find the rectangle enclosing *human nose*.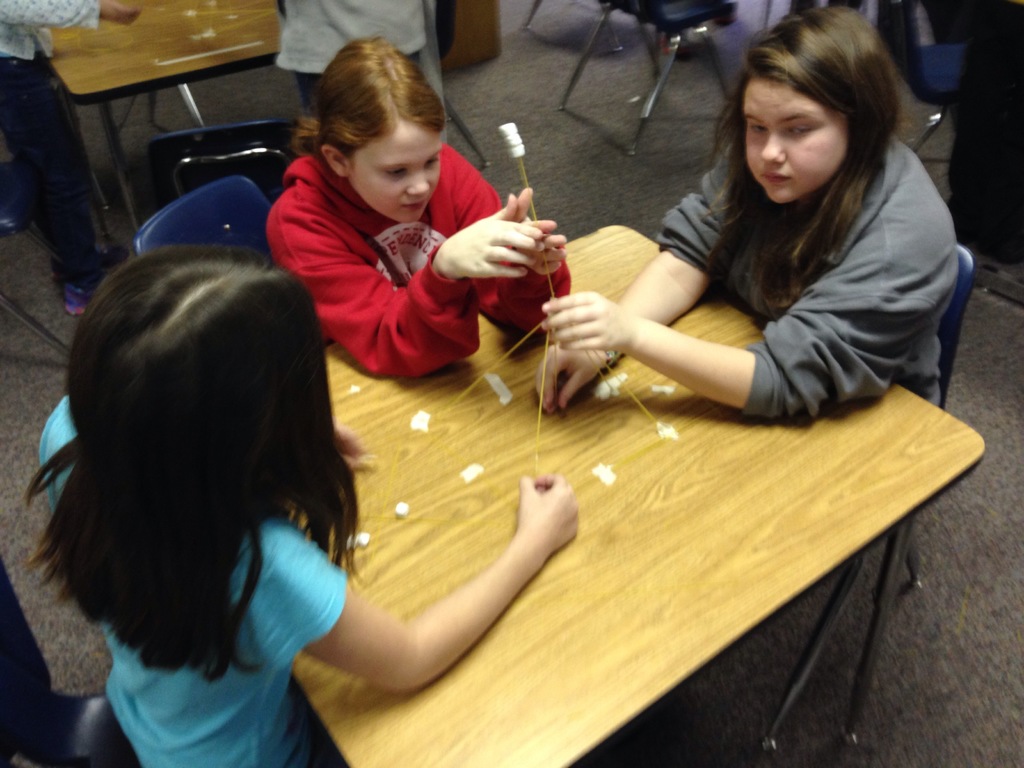
760:136:787:163.
